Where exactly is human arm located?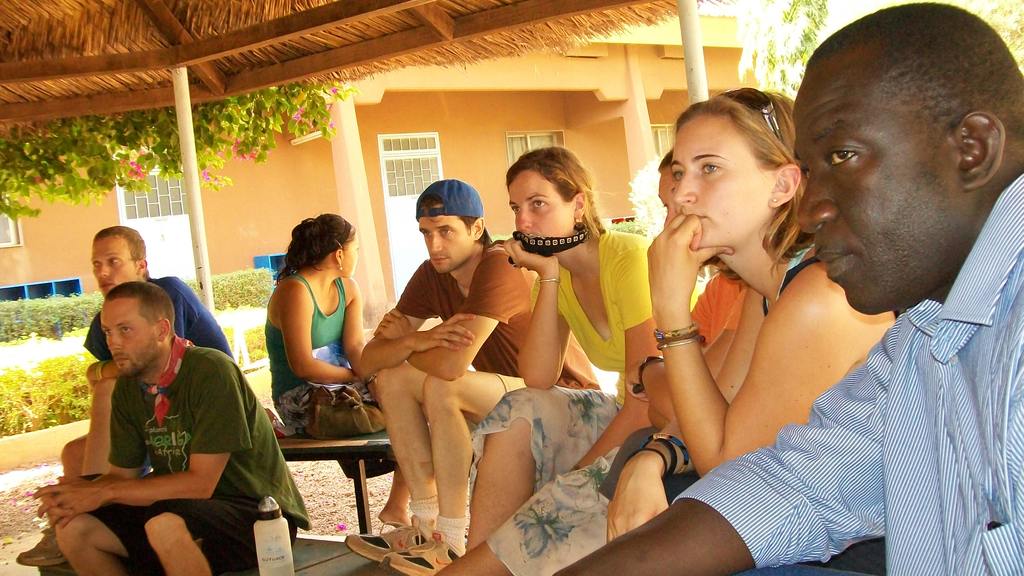
Its bounding box is {"x1": 339, "y1": 275, "x2": 372, "y2": 380}.
